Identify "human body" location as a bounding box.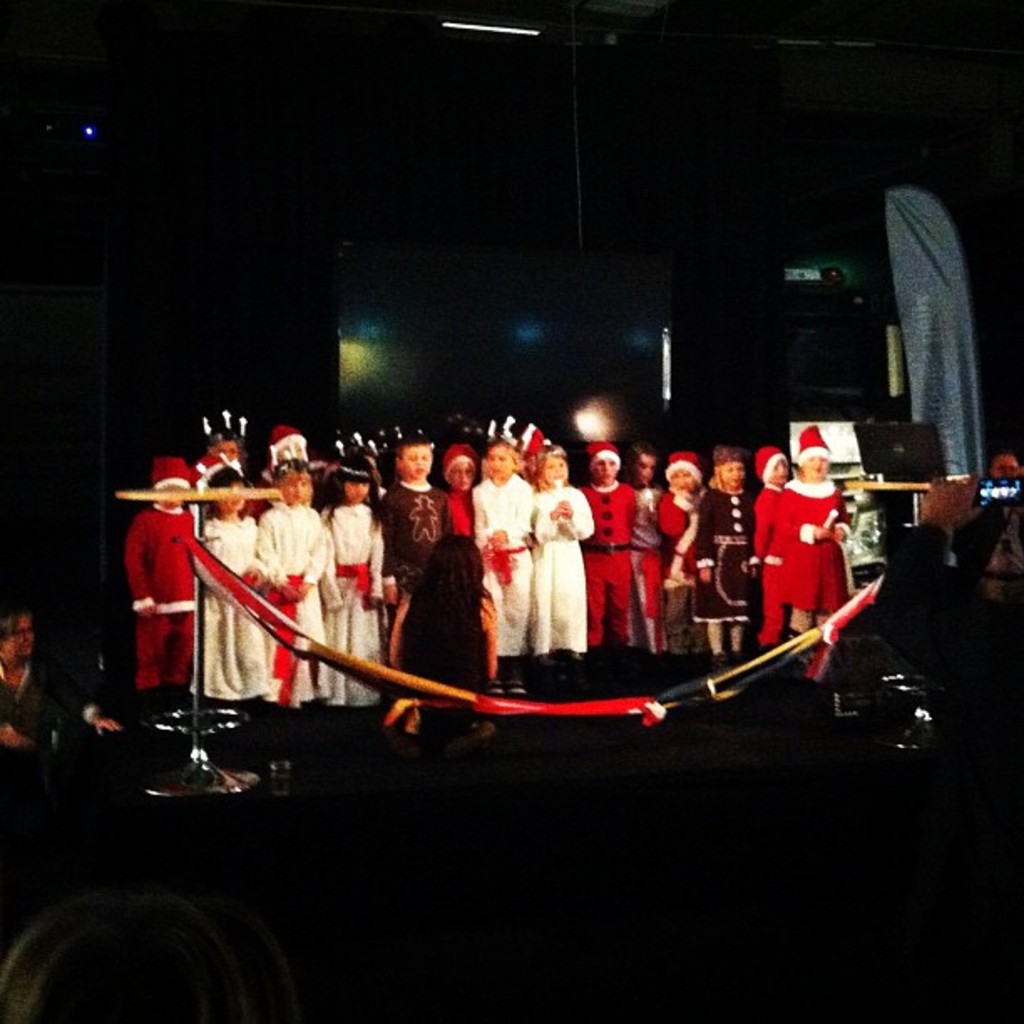
pyautogui.locateOnScreen(979, 502, 1022, 606).
